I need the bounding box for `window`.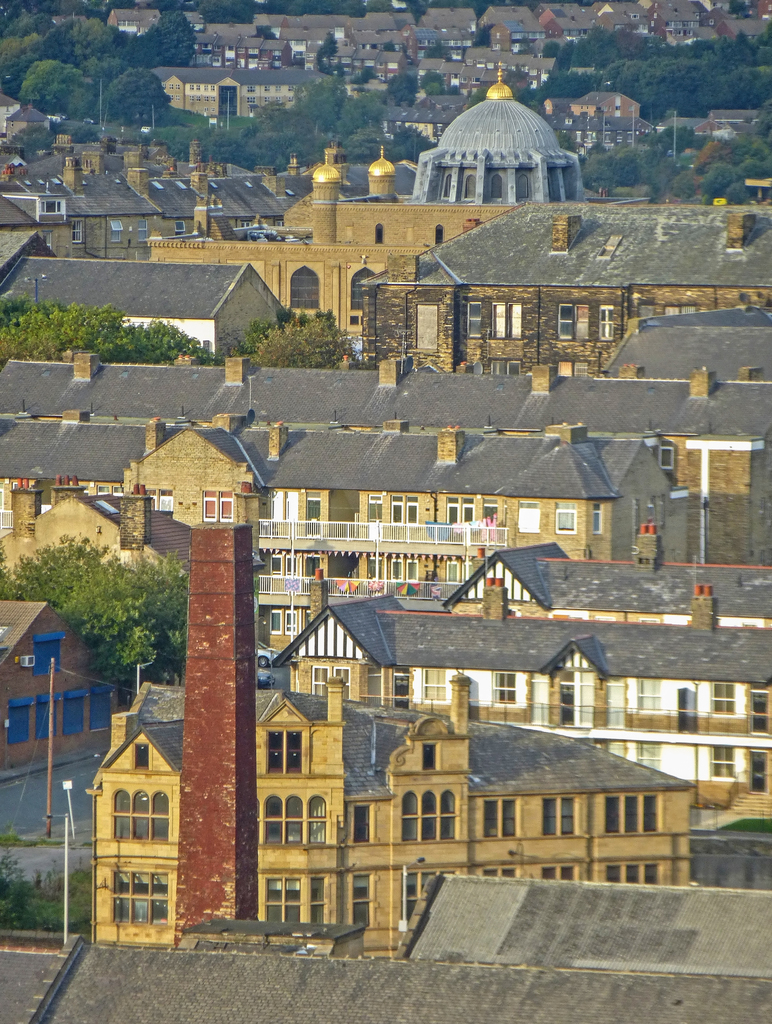
Here it is: locate(552, 506, 575, 540).
